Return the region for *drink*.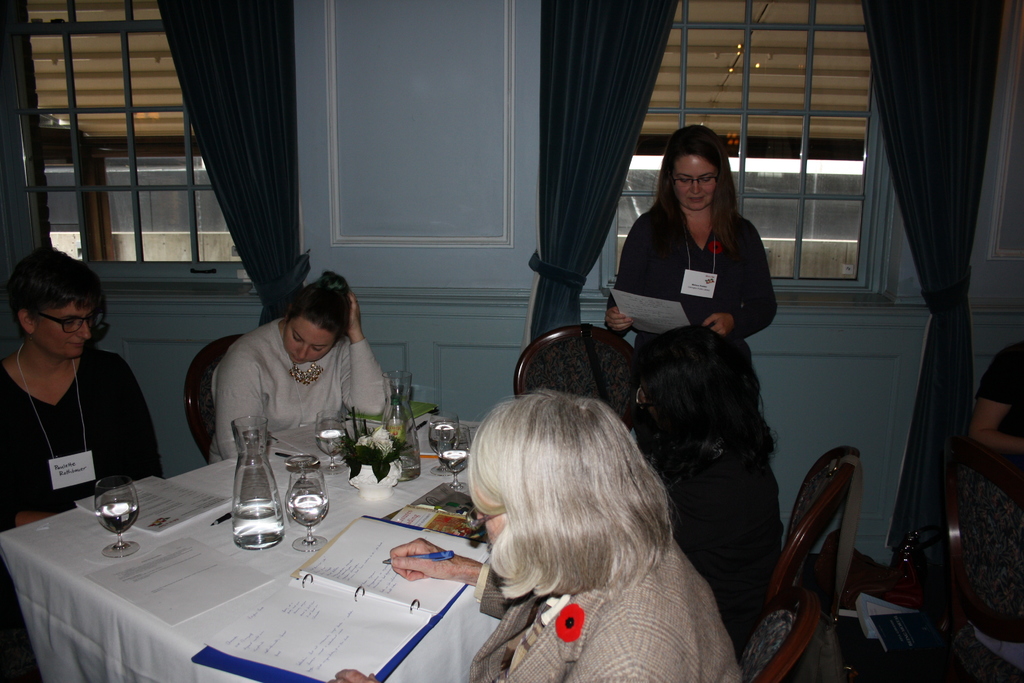
left=431, top=424, right=458, bottom=450.
